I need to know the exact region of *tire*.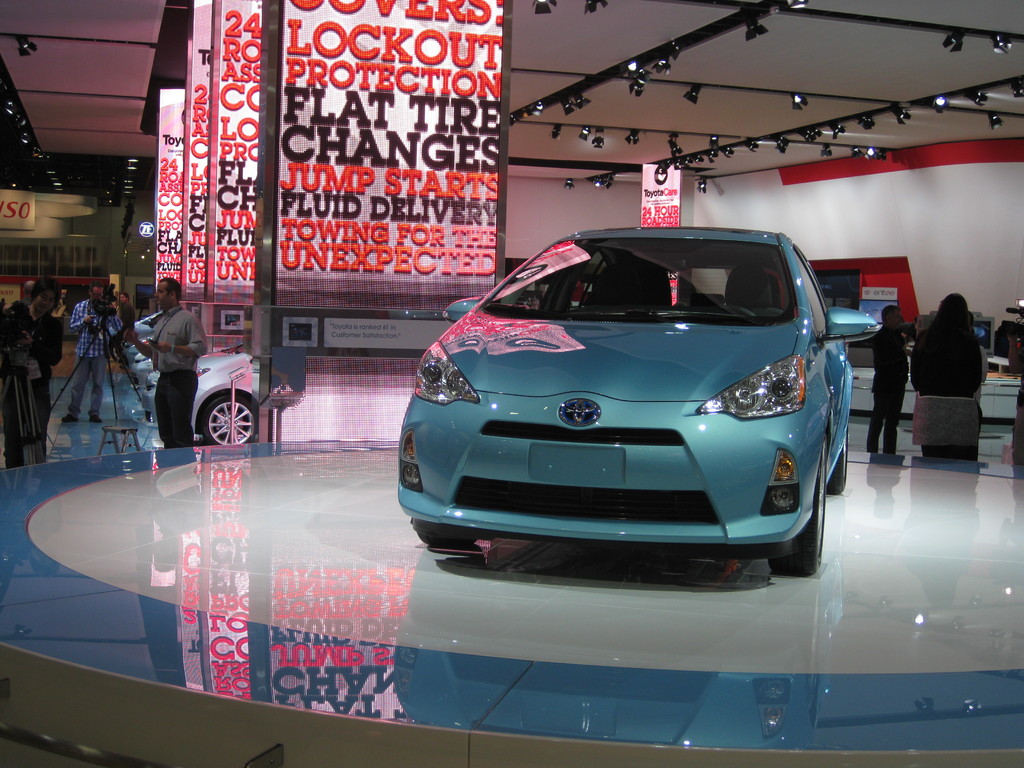
Region: pyautogui.locateOnScreen(418, 531, 477, 548).
